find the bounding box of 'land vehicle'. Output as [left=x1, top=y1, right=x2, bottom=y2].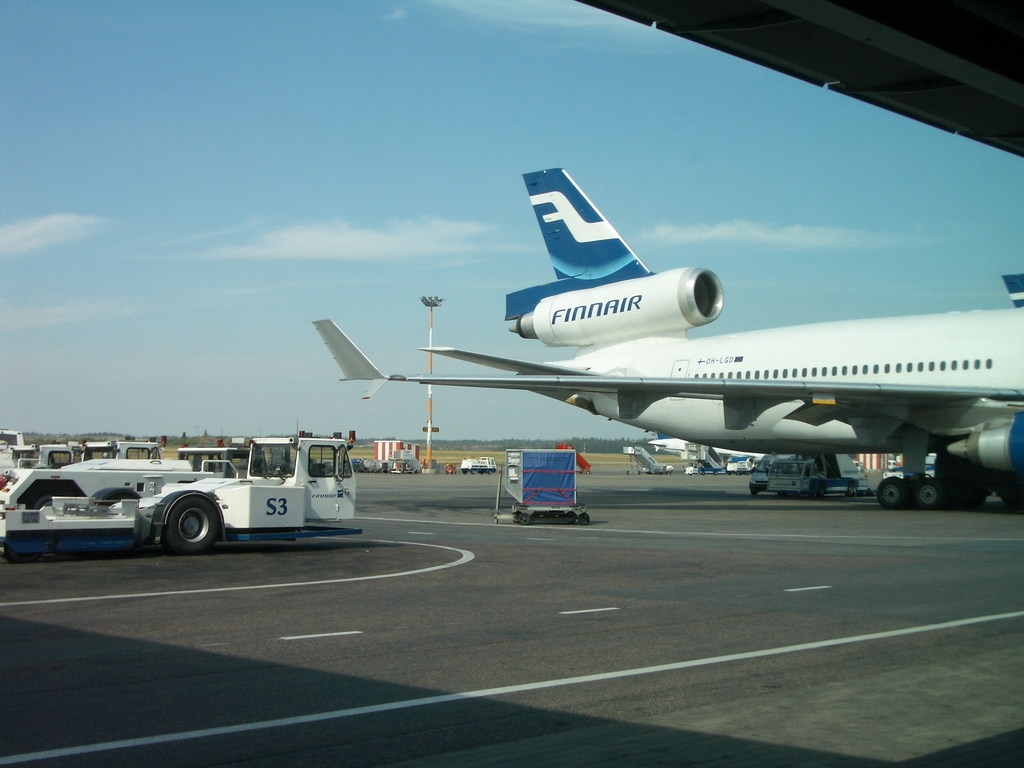
[left=726, top=463, right=753, bottom=476].
